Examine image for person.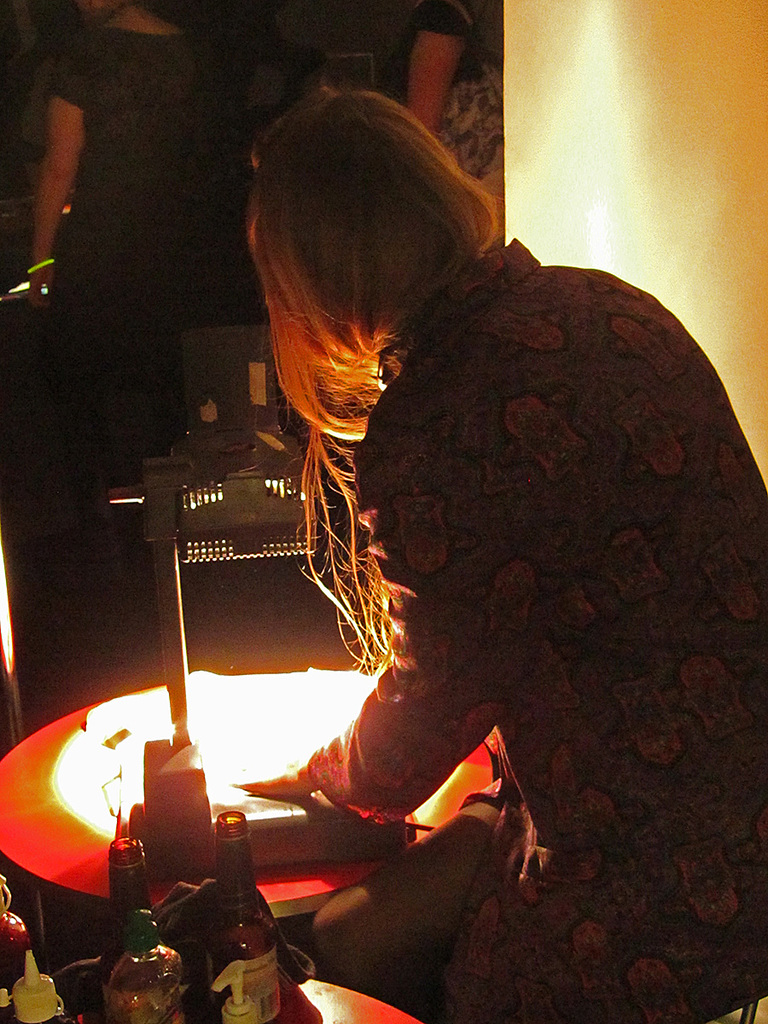
Examination result: 375,0,509,192.
